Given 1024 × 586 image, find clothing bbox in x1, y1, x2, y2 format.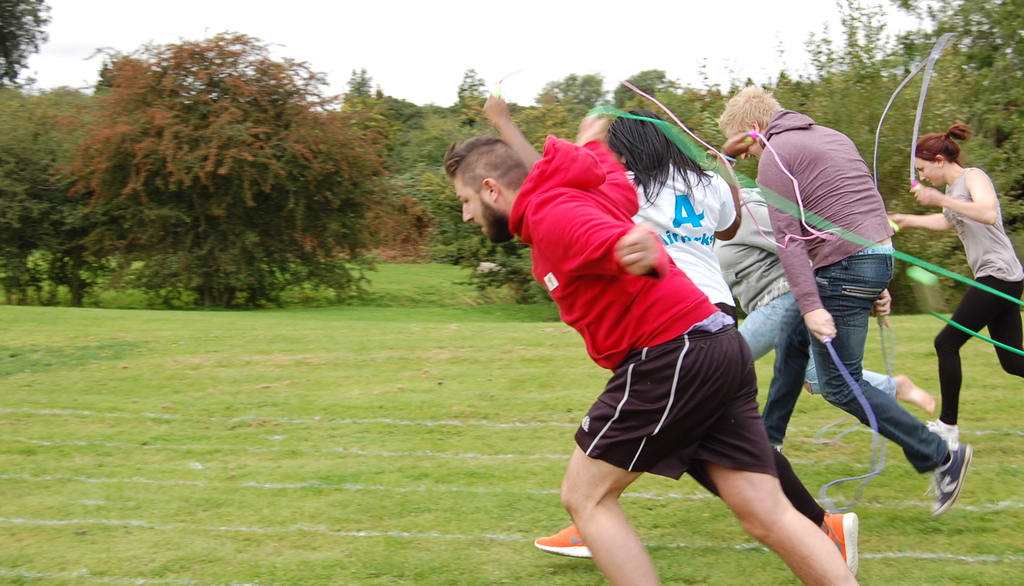
713, 186, 897, 392.
